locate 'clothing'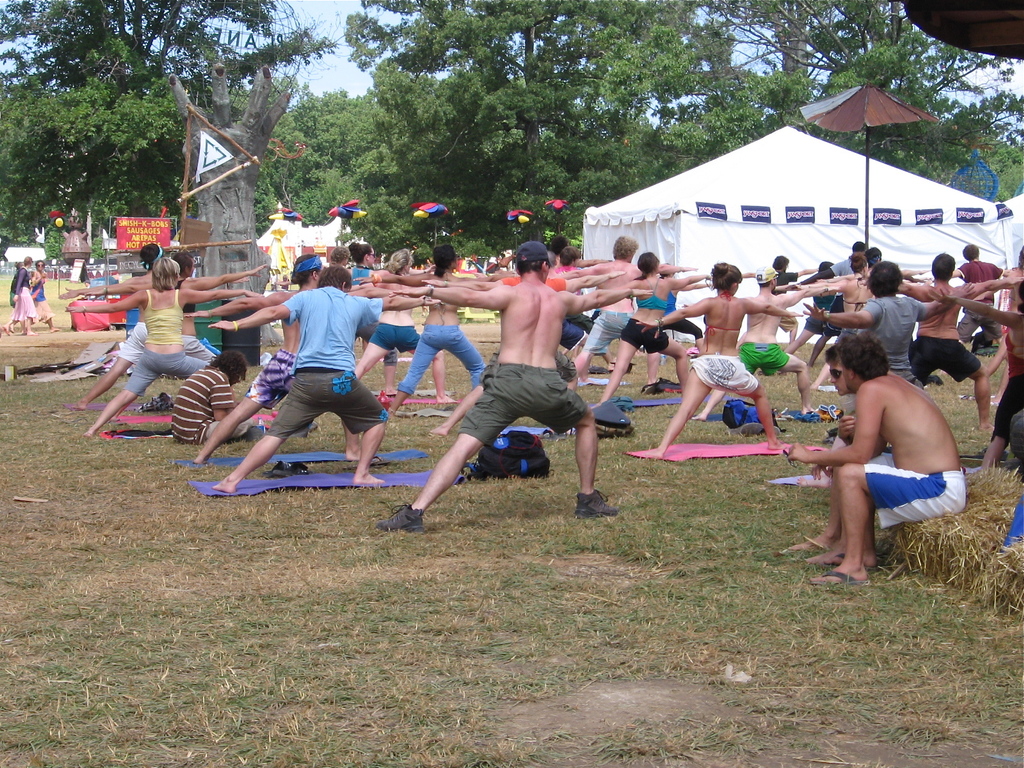
[455, 361, 589, 452]
